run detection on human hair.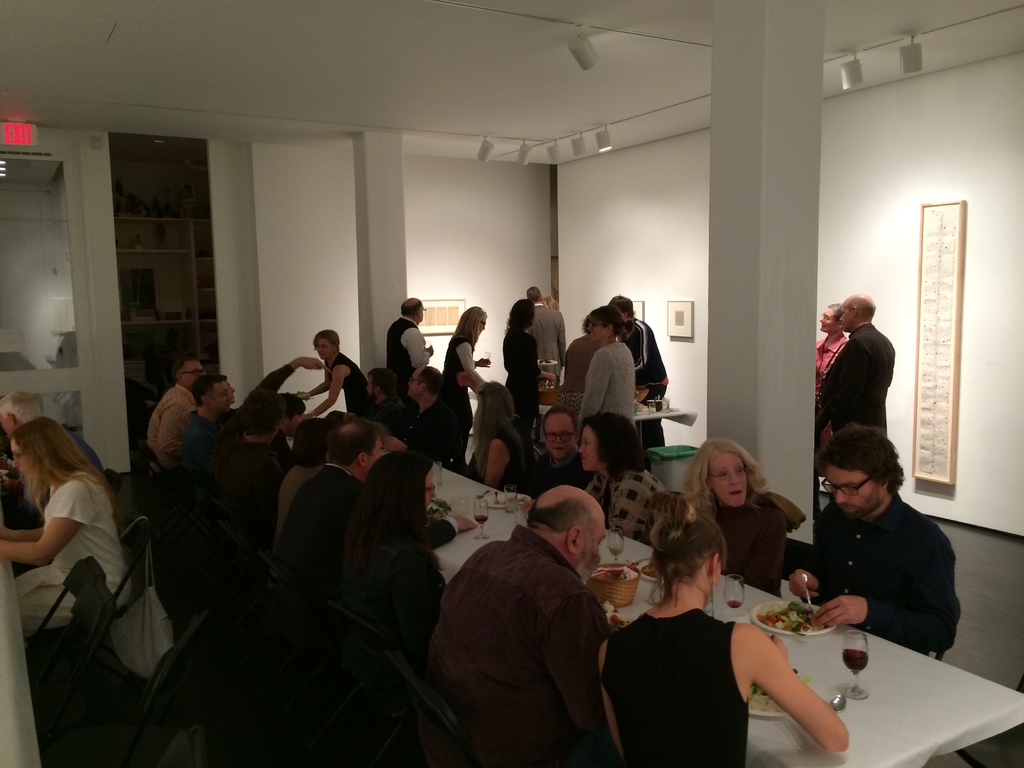
Result: pyautogui.locateOnScreen(9, 415, 123, 511).
